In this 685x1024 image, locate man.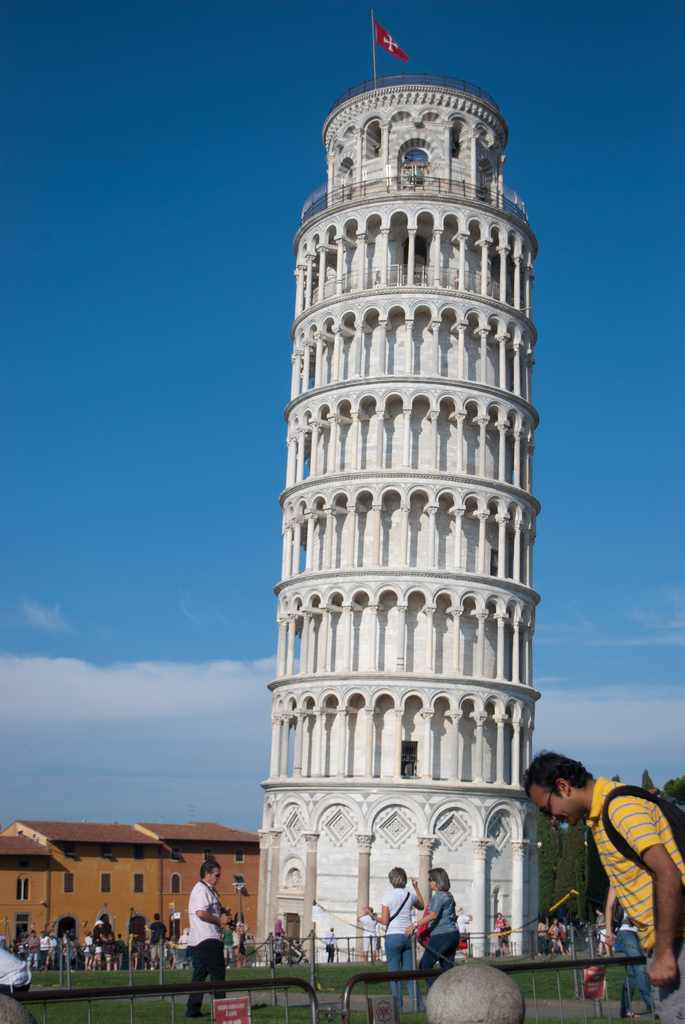
Bounding box: region(43, 931, 48, 972).
